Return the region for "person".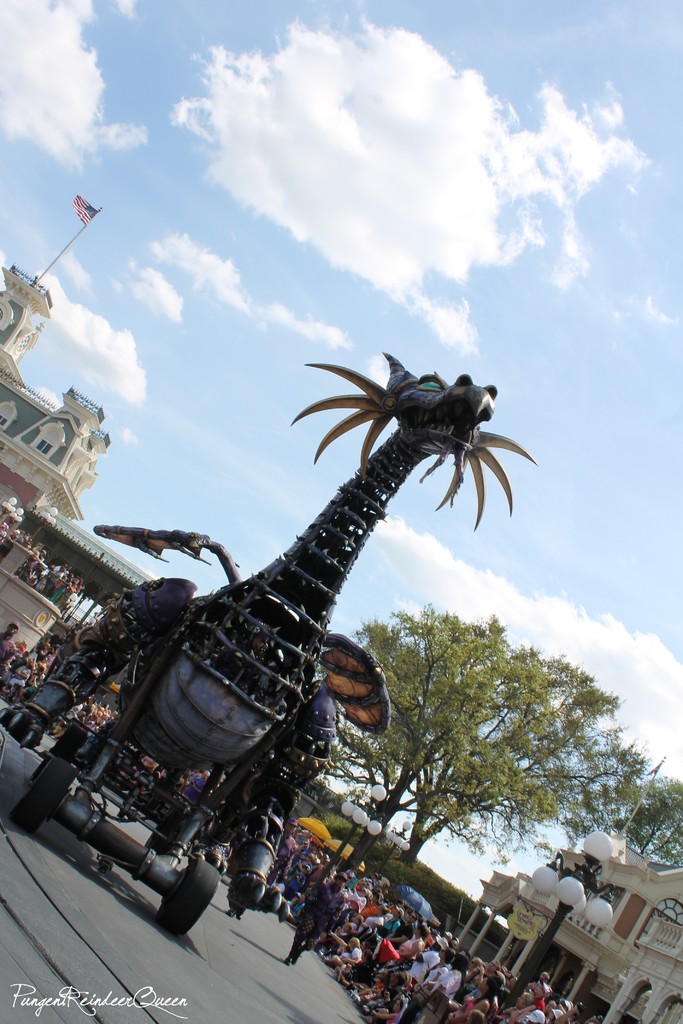
(262, 815, 299, 886).
